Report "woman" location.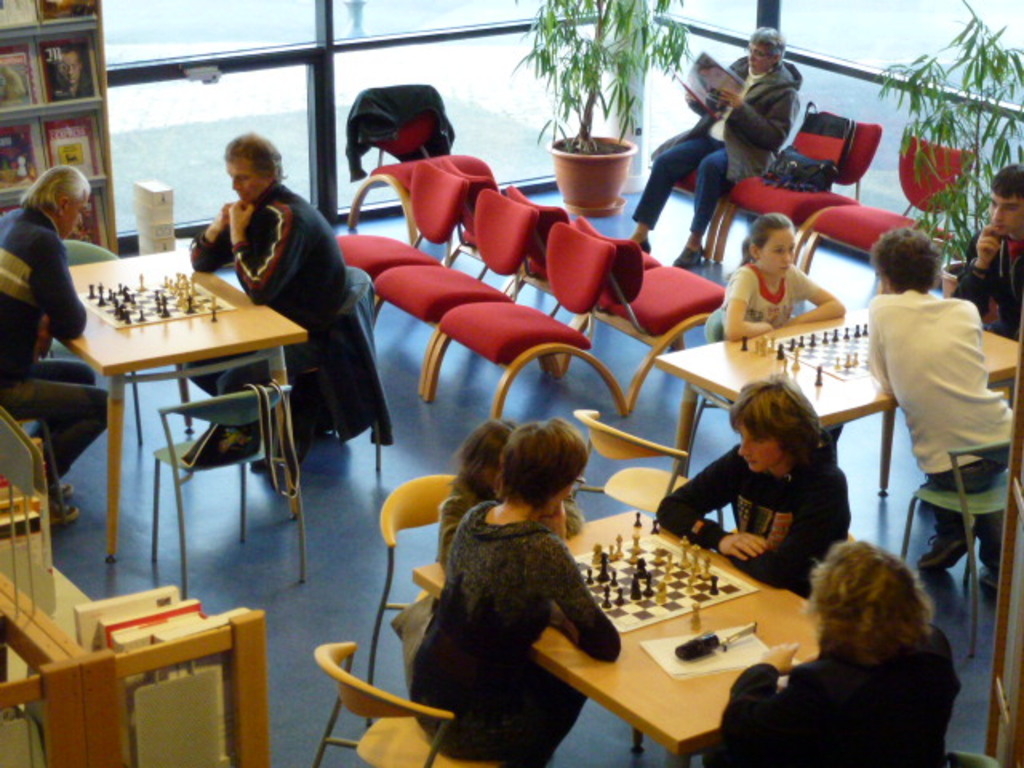
Report: [406,416,619,765].
